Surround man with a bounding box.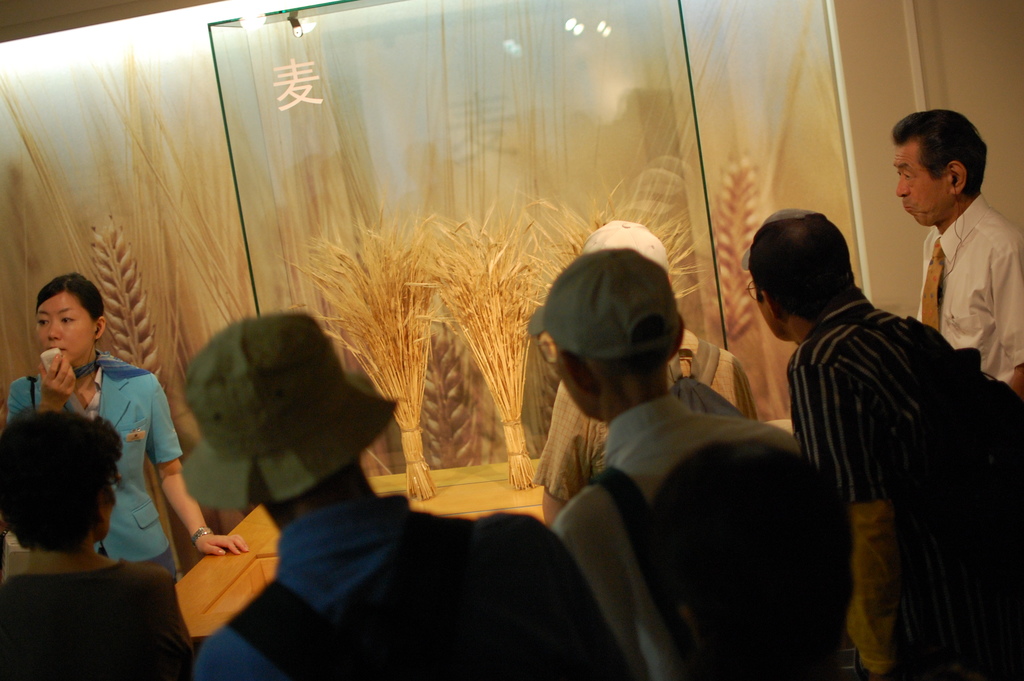
x1=186 y1=311 x2=632 y2=680.
